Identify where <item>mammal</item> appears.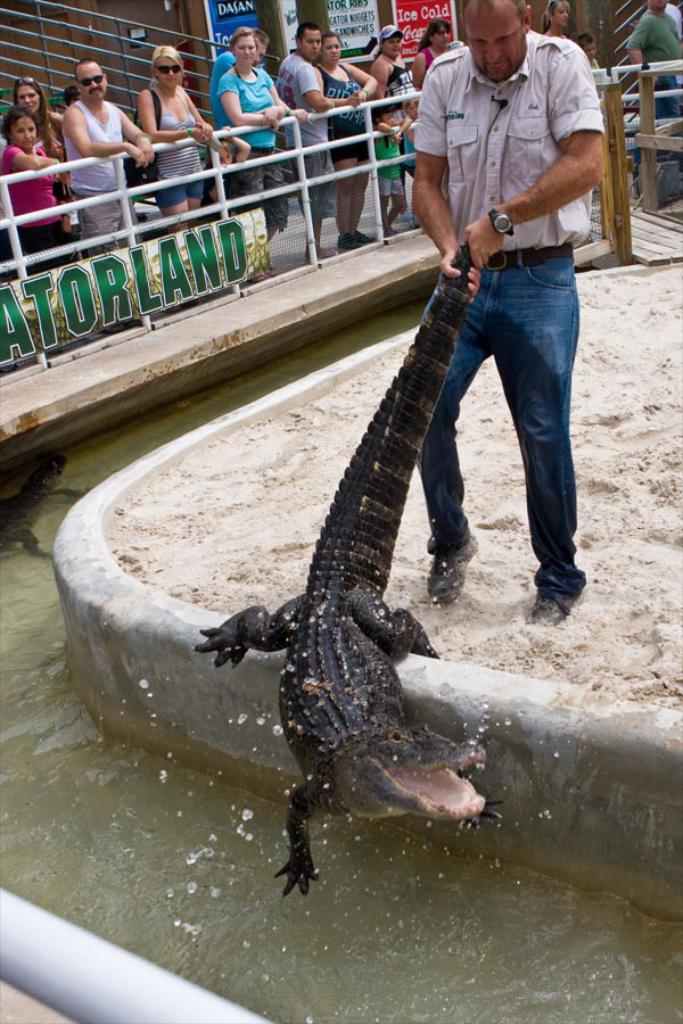
Appears at (270, 20, 339, 262).
